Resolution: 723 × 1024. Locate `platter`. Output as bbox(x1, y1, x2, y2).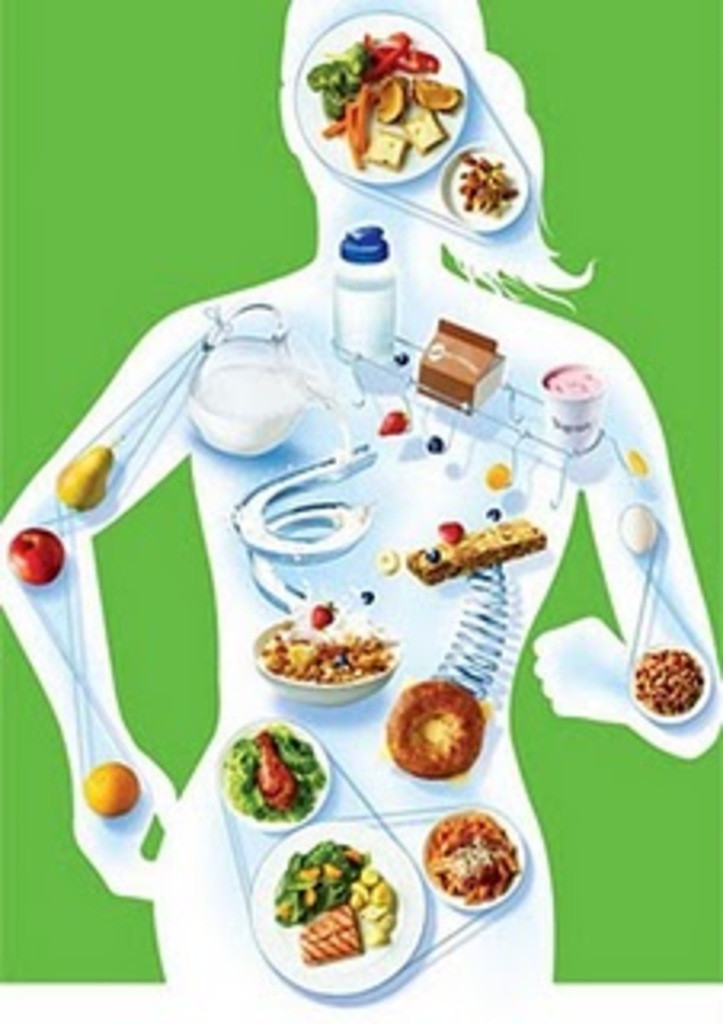
bbox(246, 819, 429, 998).
